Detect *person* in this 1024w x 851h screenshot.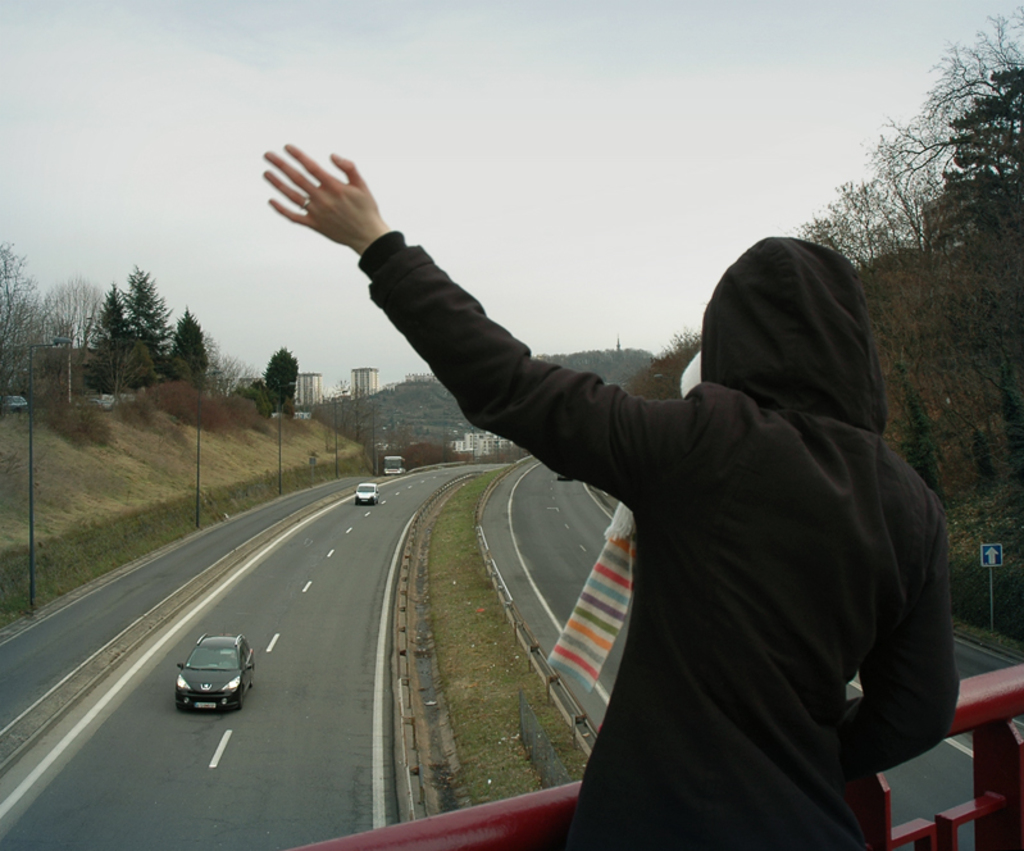
Detection: (left=273, top=141, right=960, bottom=847).
